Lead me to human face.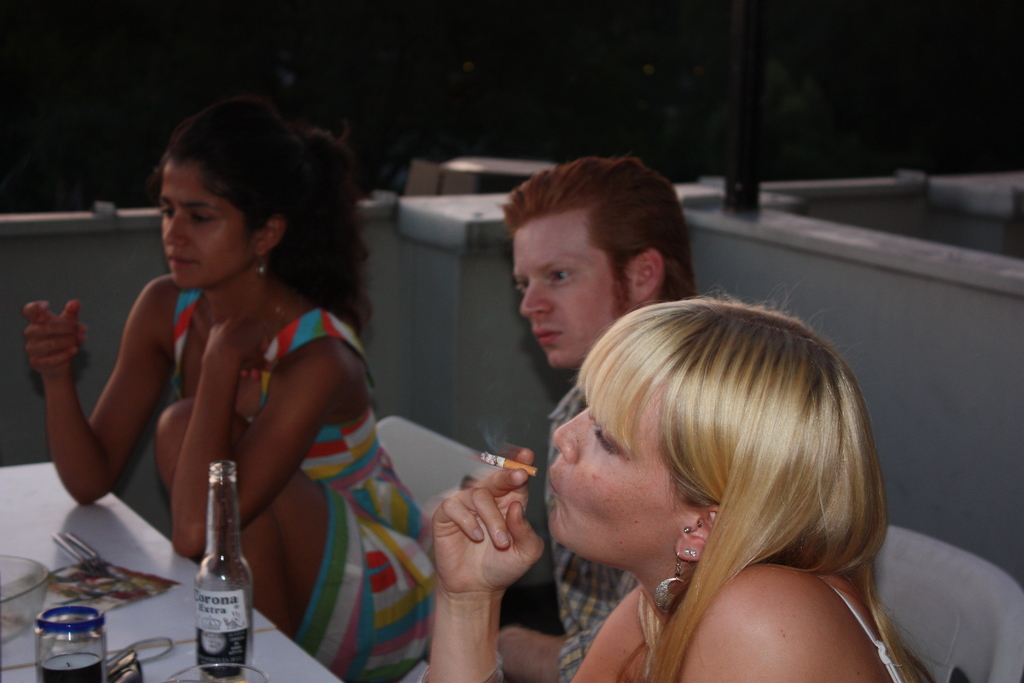
Lead to {"left": 518, "top": 222, "right": 627, "bottom": 369}.
